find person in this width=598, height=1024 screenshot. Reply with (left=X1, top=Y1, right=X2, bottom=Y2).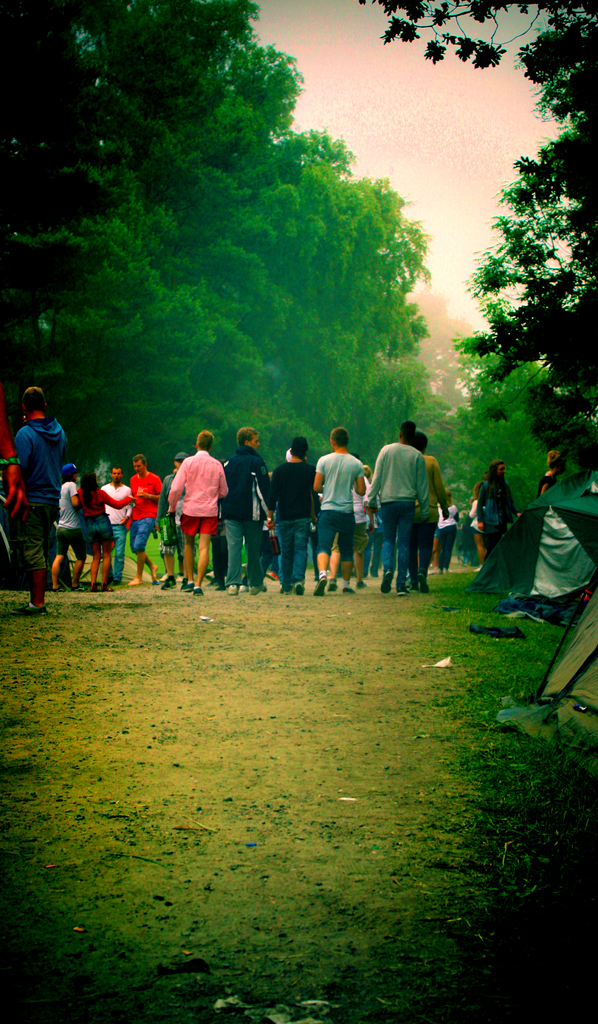
(left=126, top=459, right=159, bottom=581).
